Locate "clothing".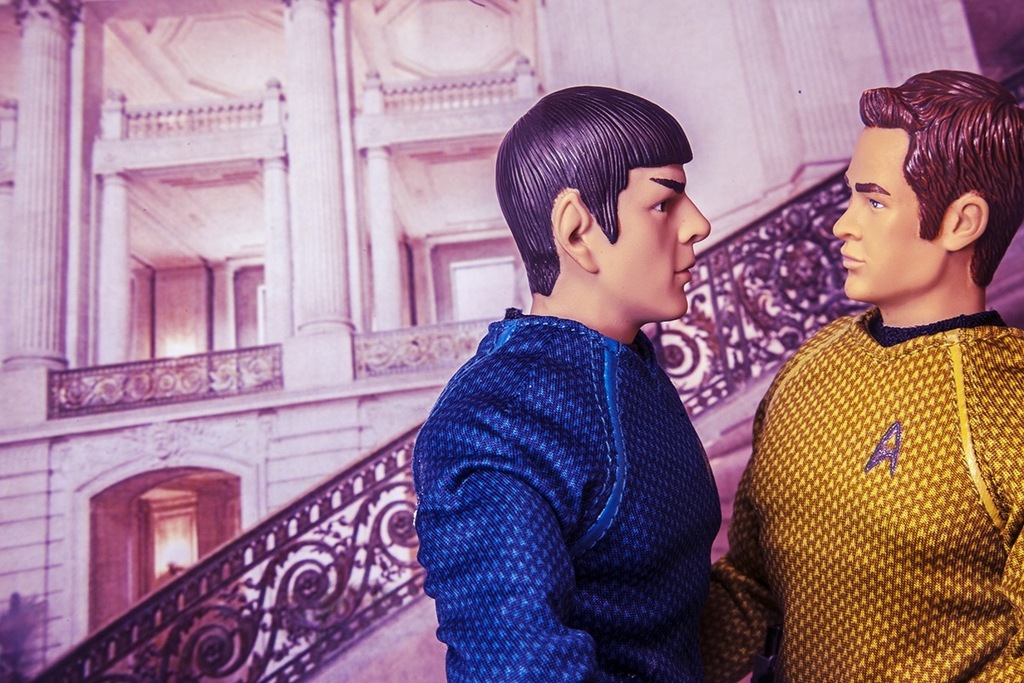
Bounding box: rect(405, 310, 719, 682).
